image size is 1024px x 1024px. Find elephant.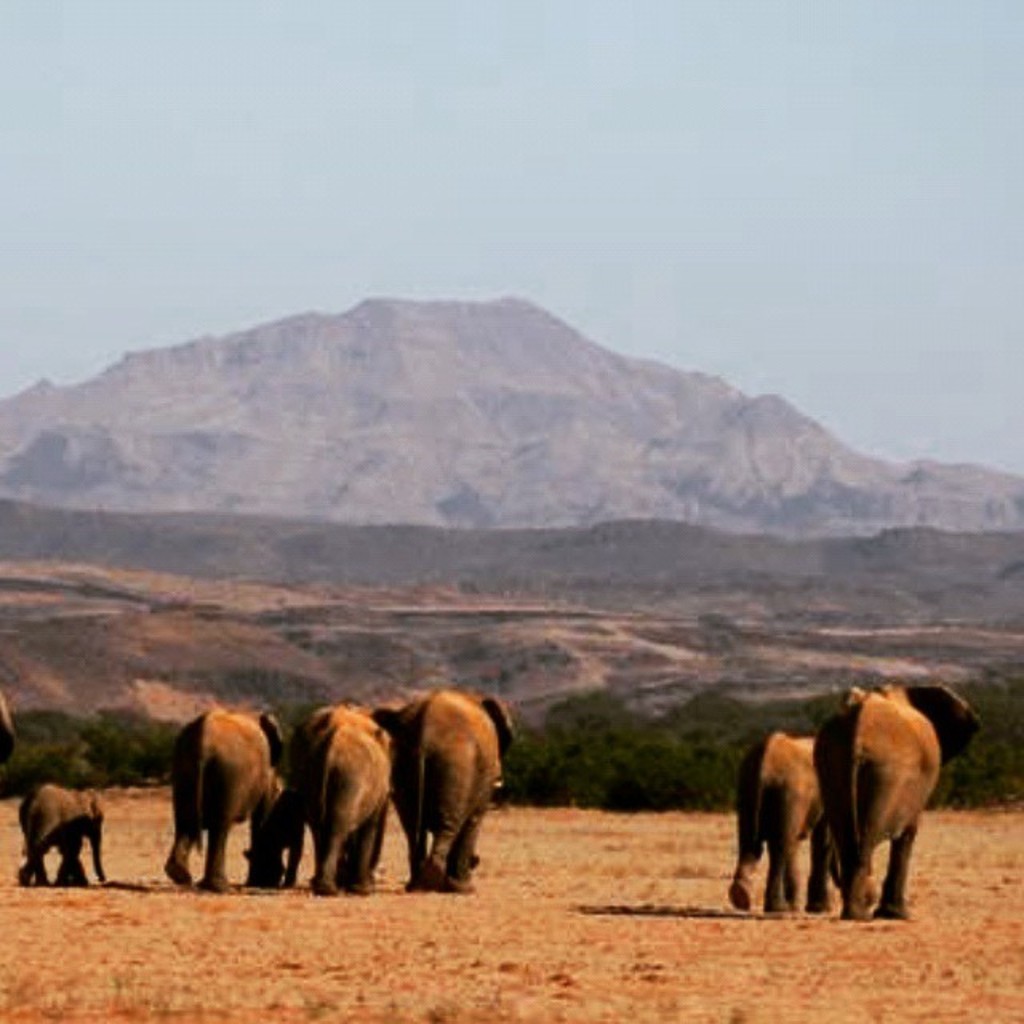
{"x1": 285, "y1": 701, "x2": 405, "y2": 907}.
